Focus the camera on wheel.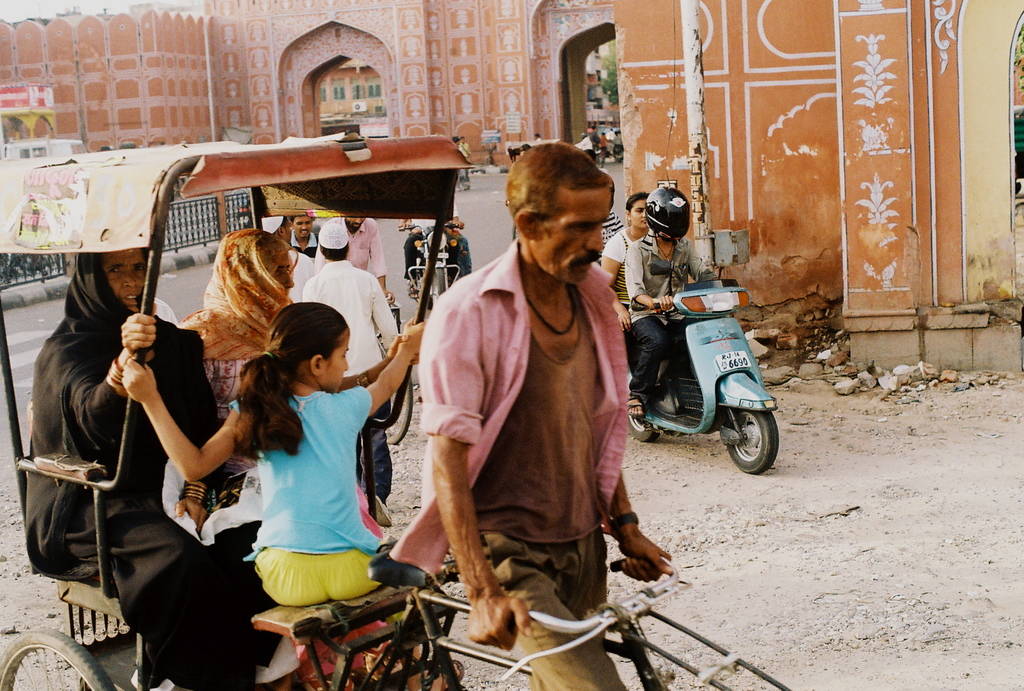
Focus region: bbox(0, 628, 115, 690).
